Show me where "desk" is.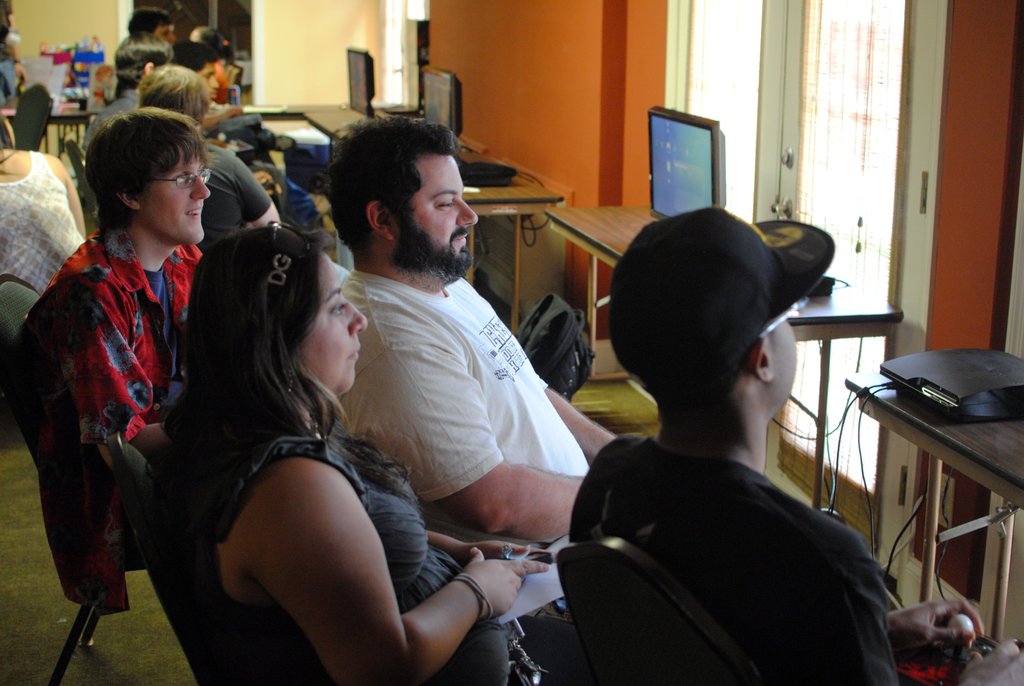
"desk" is at <region>543, 194, 901, 516</region>.
